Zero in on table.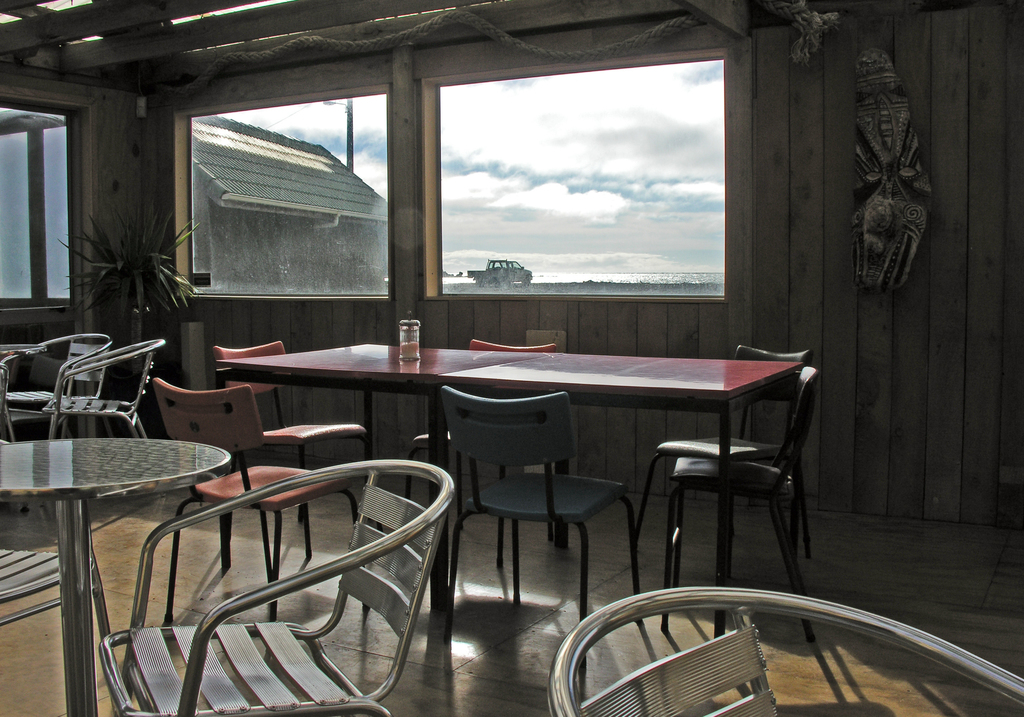
Zeroed in: (9,406,288,679).
